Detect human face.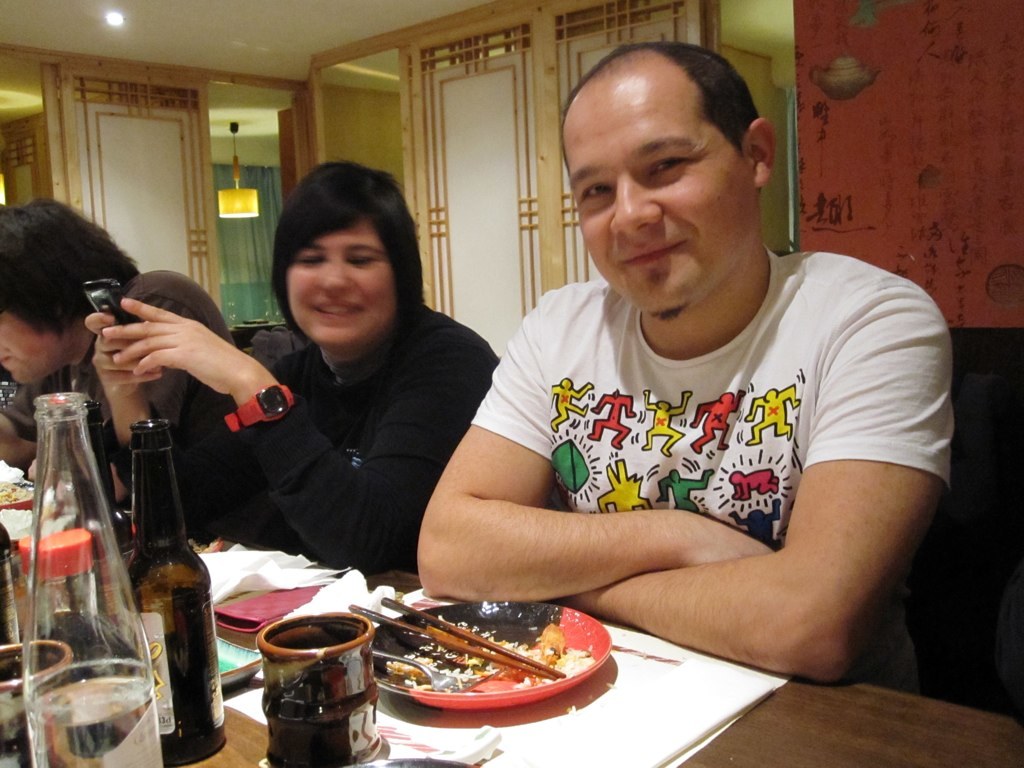
Detected at pyautogui.locateOnScreen(0, 307, 55, 385).
